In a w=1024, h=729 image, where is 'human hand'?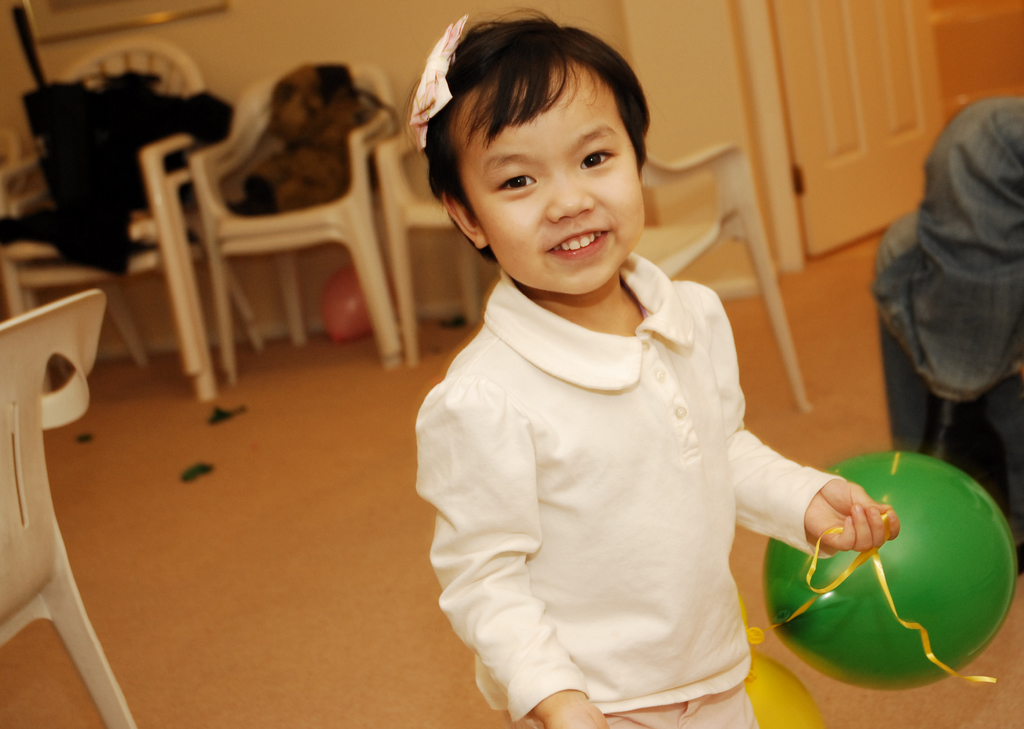
box(807, 477, 890, 581).
